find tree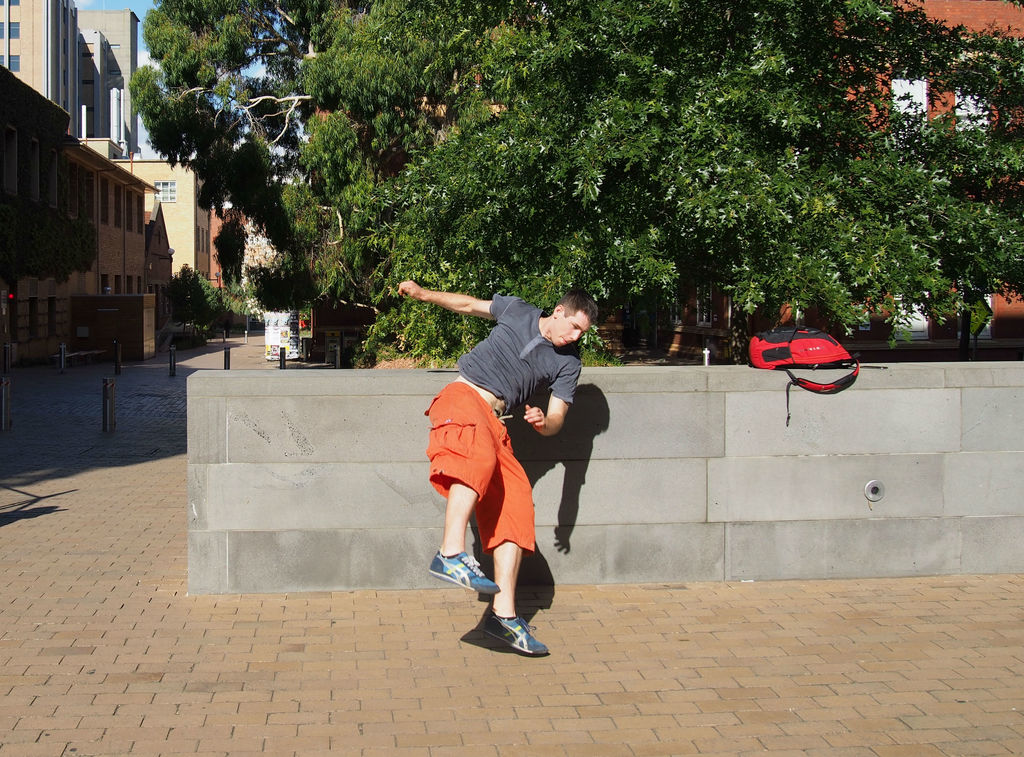
(left=1, top=200, right=118, bottom=371)
